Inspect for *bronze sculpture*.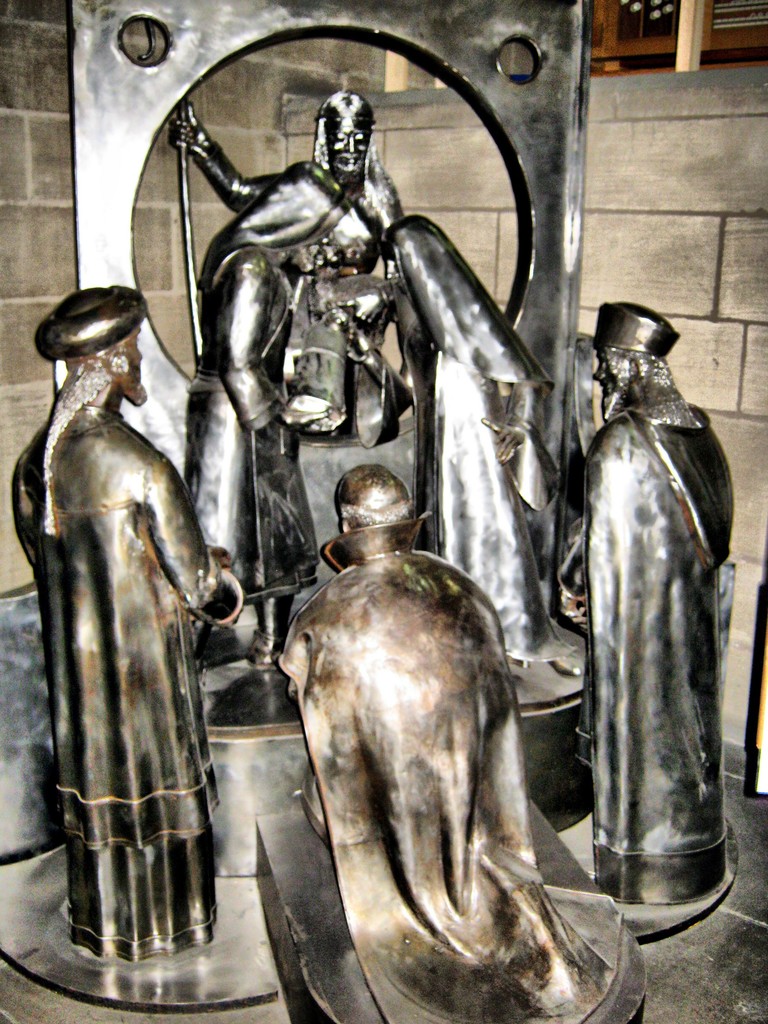
Inspection: (x1=243, y1=454, x2=653, y2=1023).
